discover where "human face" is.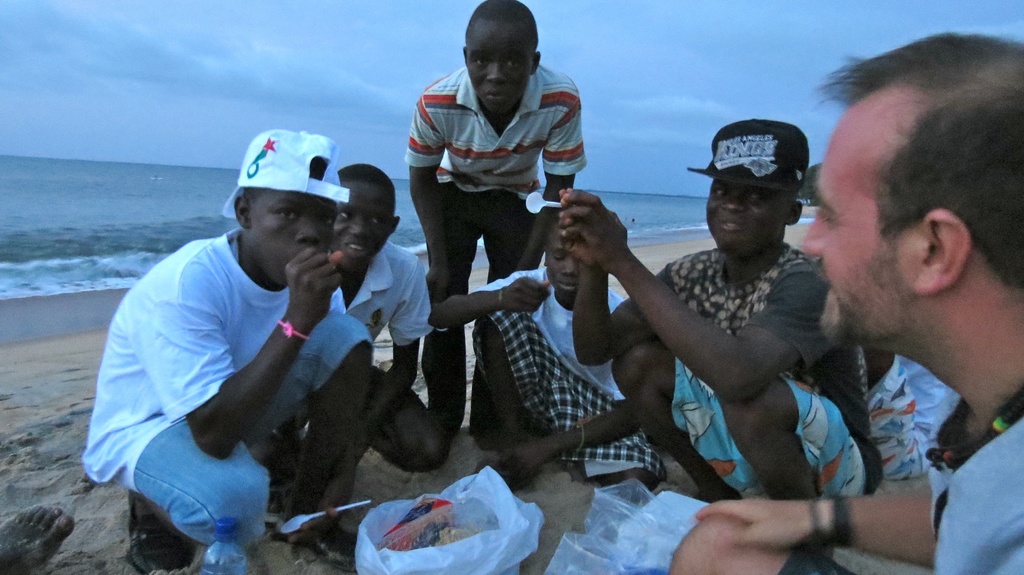
Discovered at rect(788, 90, 918, 340).
